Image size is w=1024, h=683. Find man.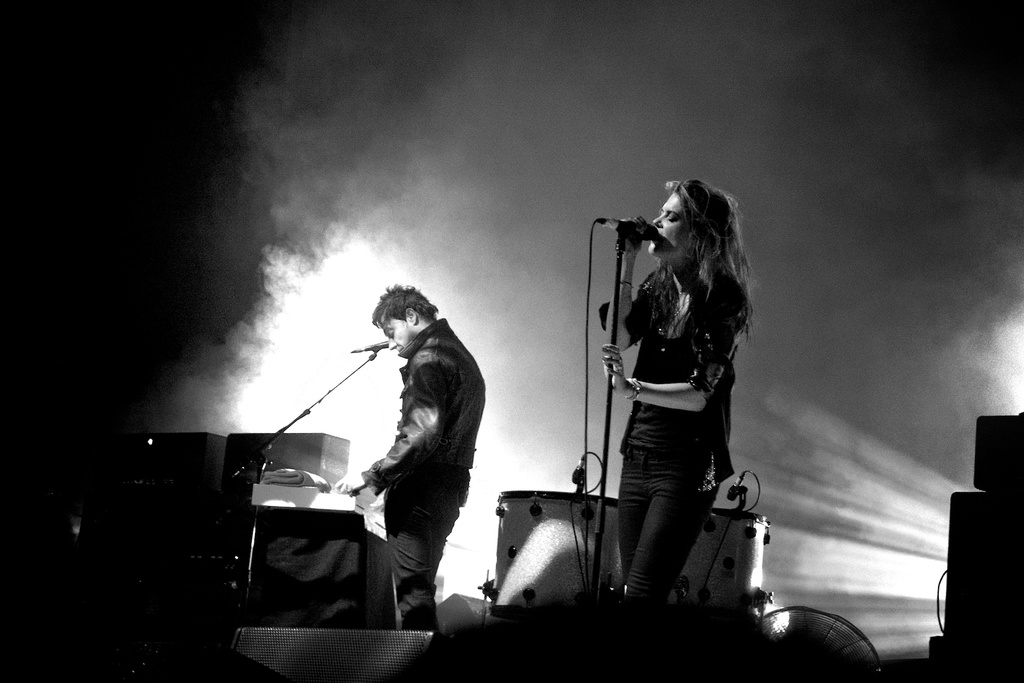
rect(338, 283, 499, 659).
